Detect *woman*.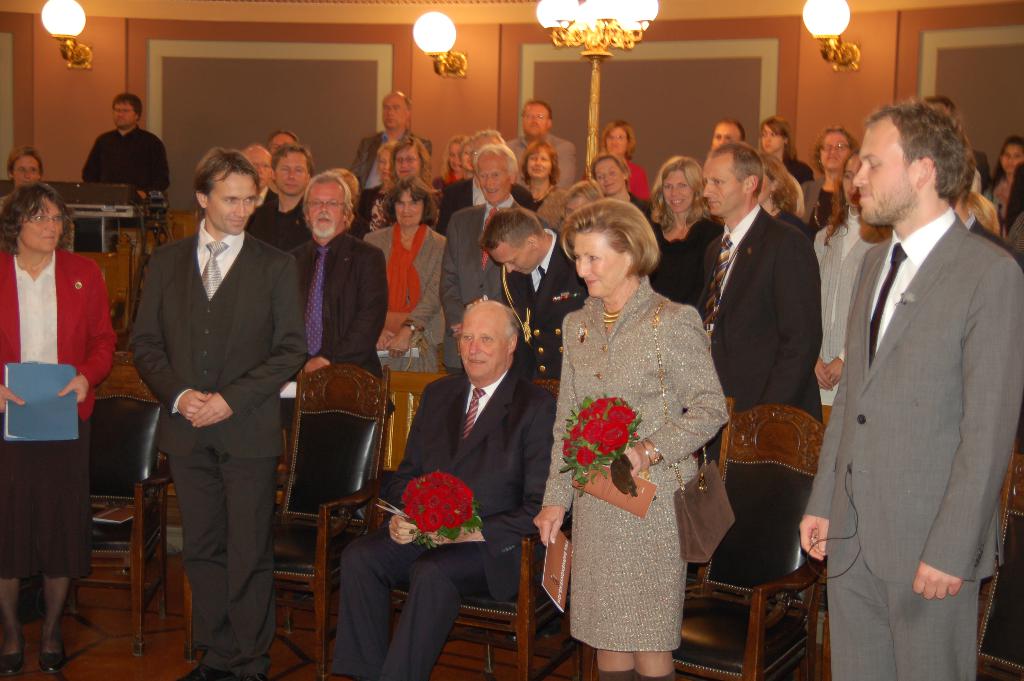
Detected at x1=529 y1=170 x2=738 y2=680.
